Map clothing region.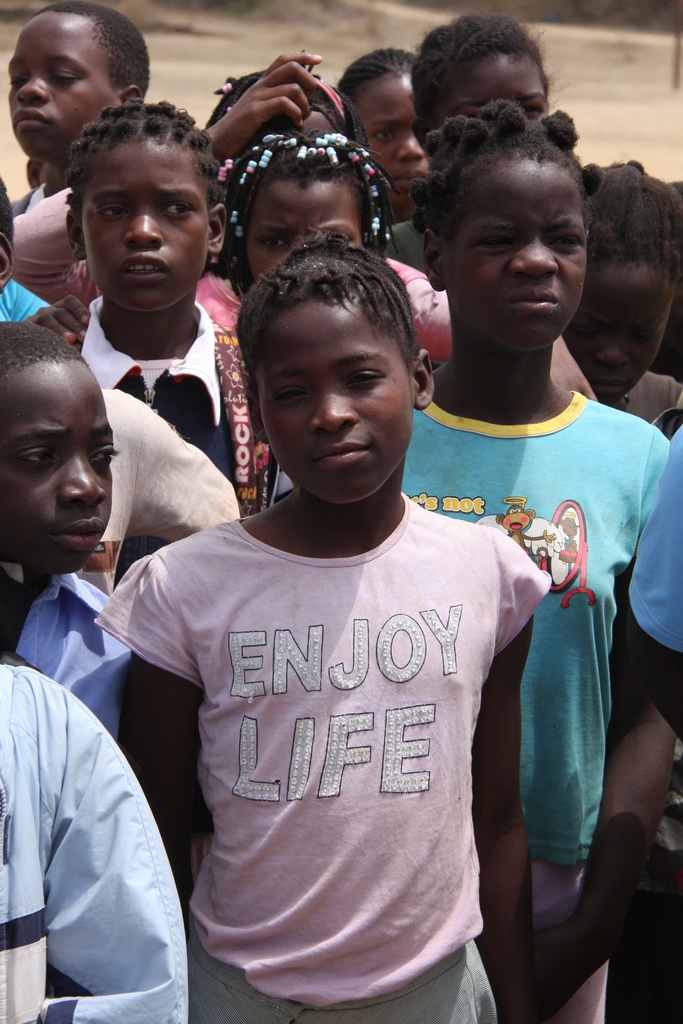
Mapped to detection(627, 421, 682, 662).
